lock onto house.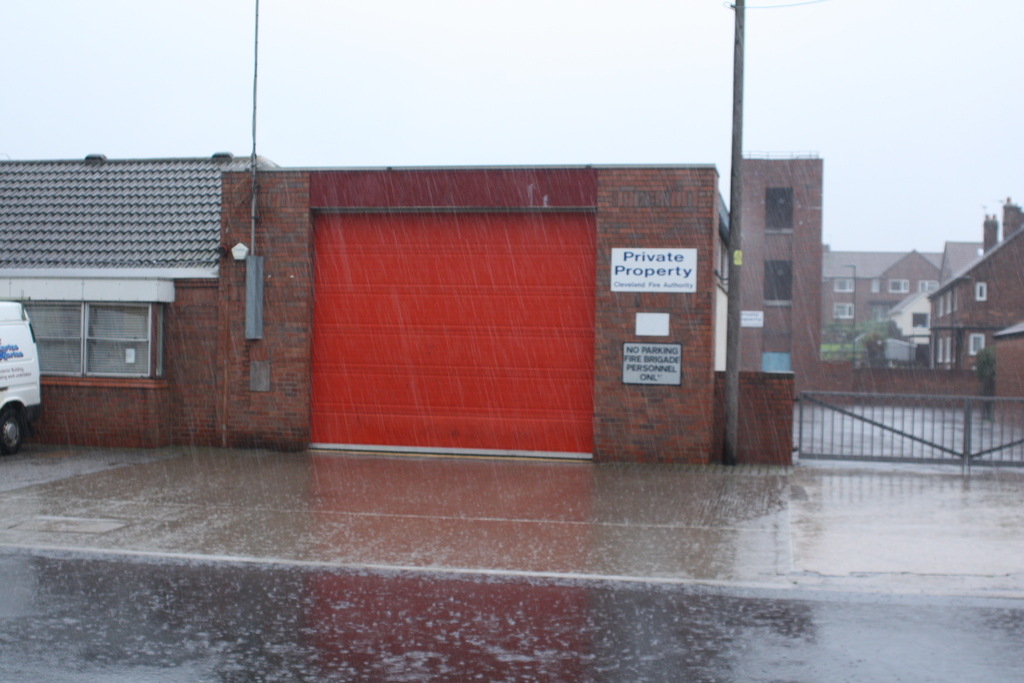
Locked: (892,284,939,373).
